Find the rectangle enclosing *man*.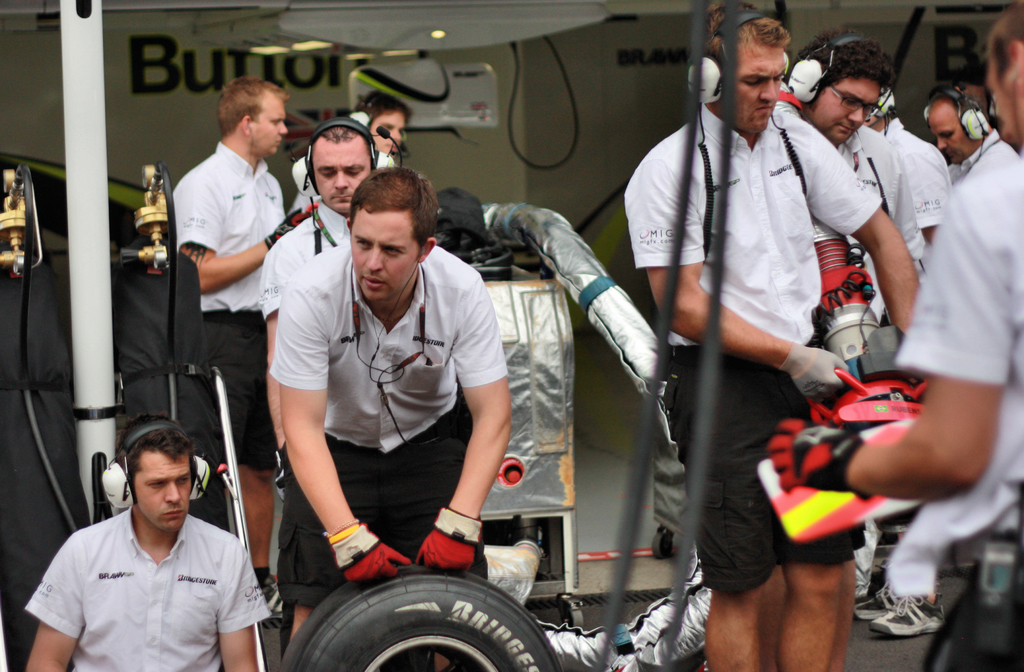
select_region(774, 0, 1023, 668).
